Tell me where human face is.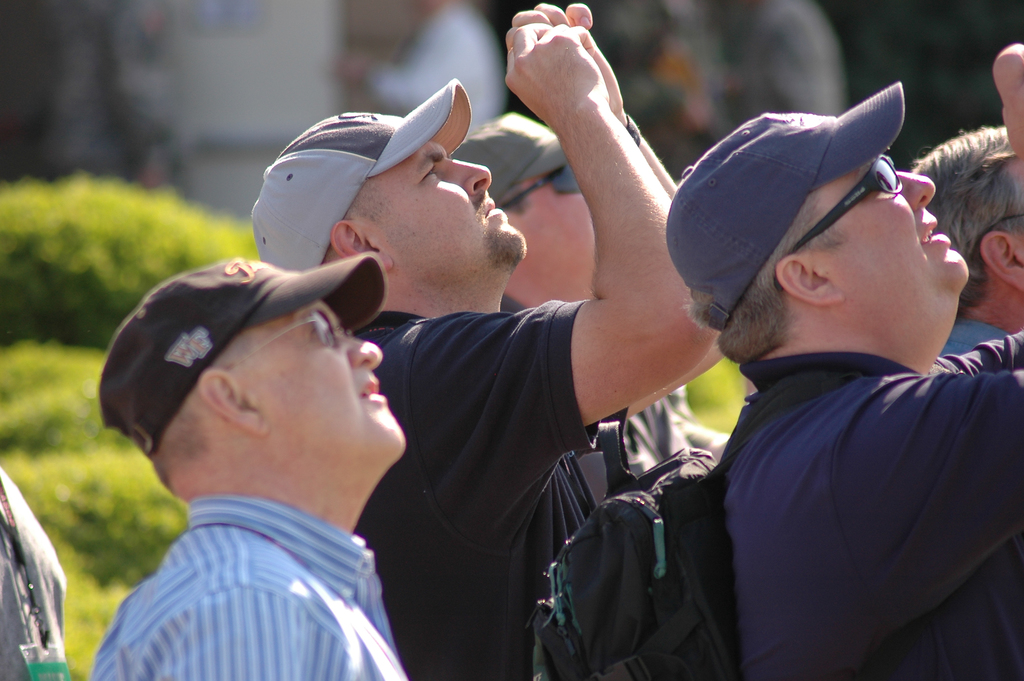
human face is at bbox=(369, 138, 529, 270).
